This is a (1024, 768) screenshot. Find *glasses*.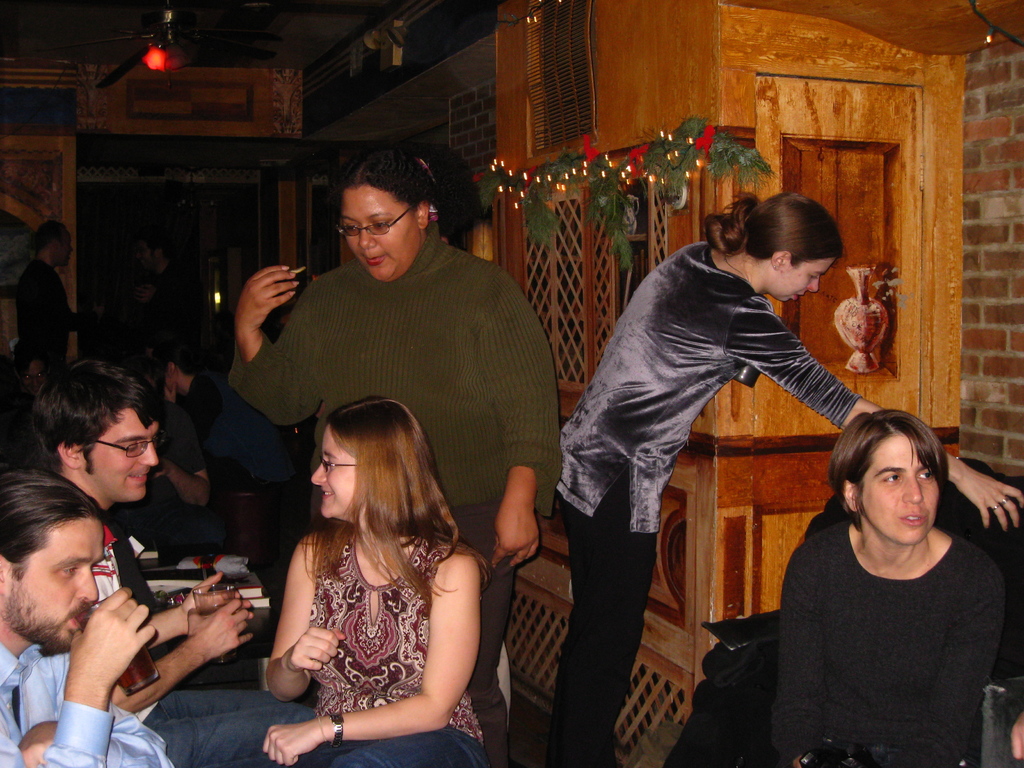
Bounding box: 80, 435, 165, 461.
